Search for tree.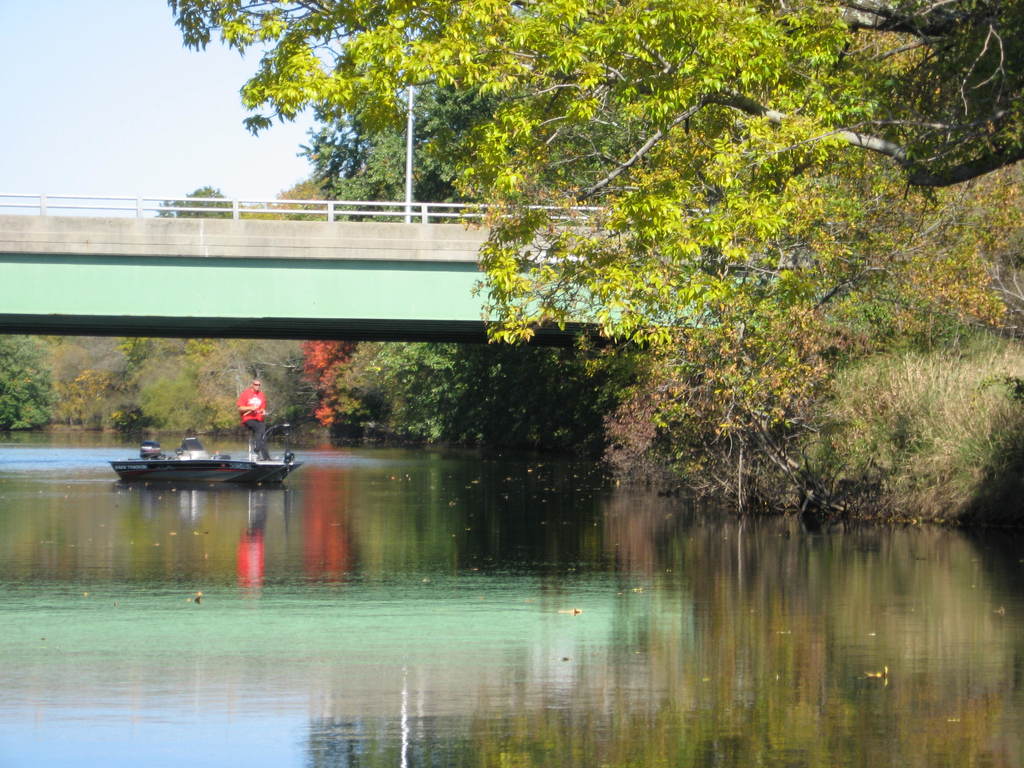
Found at pyautogui.locateOnScreen(159, 0, 1023, 524).
